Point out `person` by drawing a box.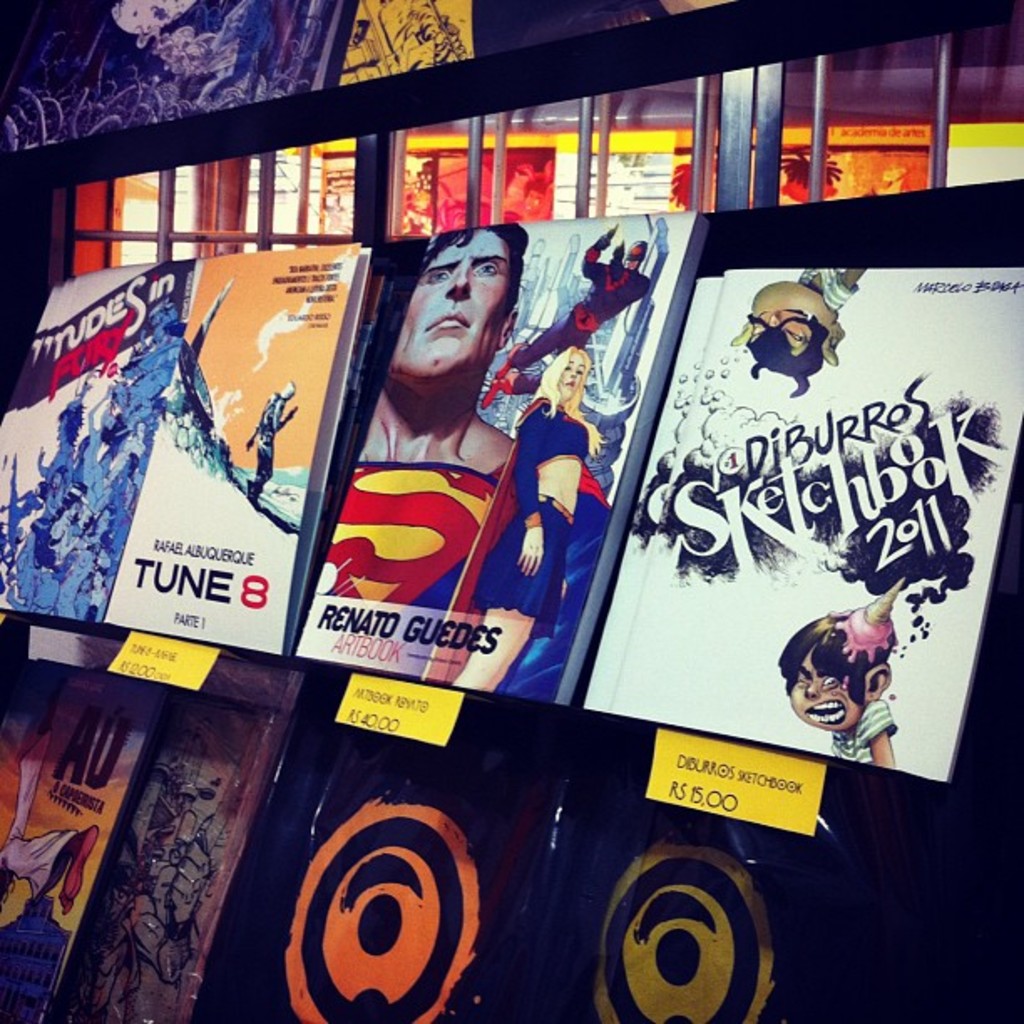
bbox=(453, 345, 599, 691).
